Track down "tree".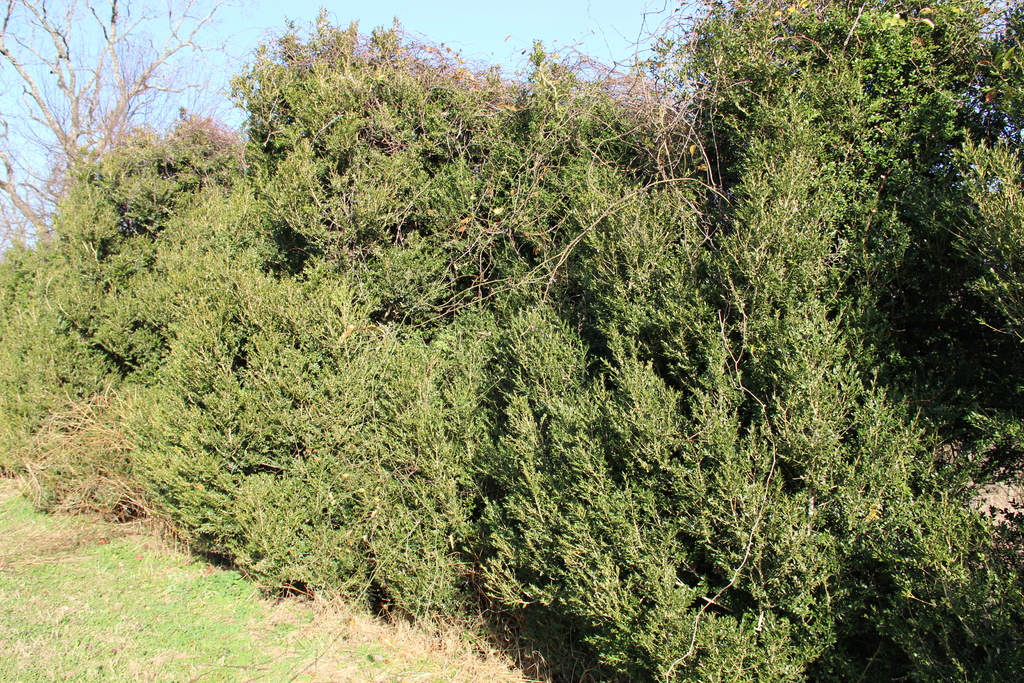
Tracked to l=0, t=0, r=248, b=247.
